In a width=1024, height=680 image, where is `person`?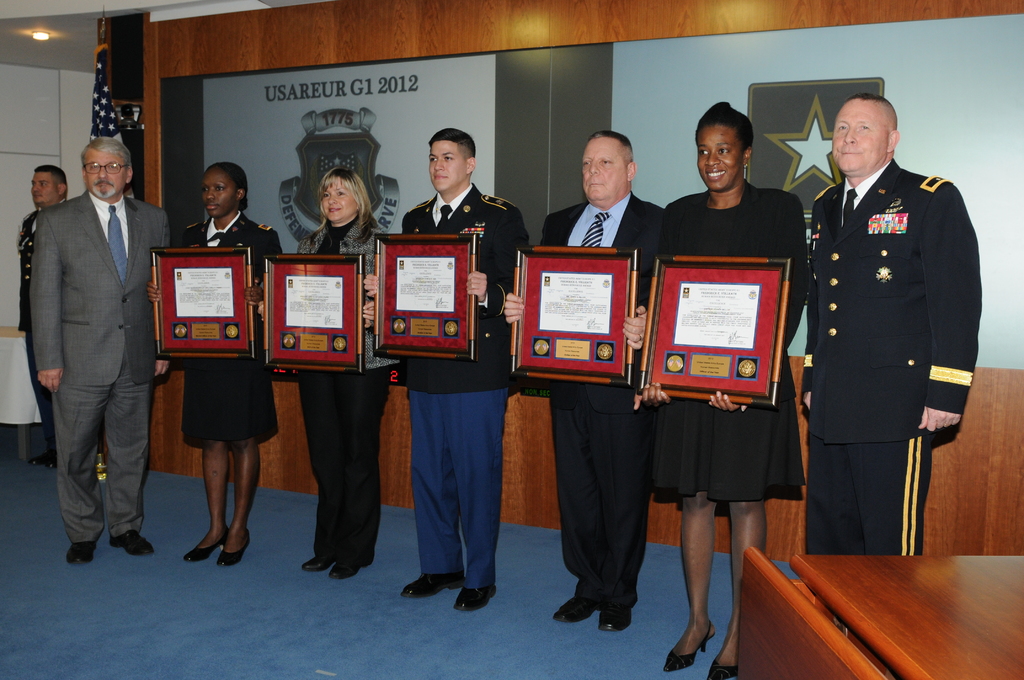
(11, 146, 86, 466).
